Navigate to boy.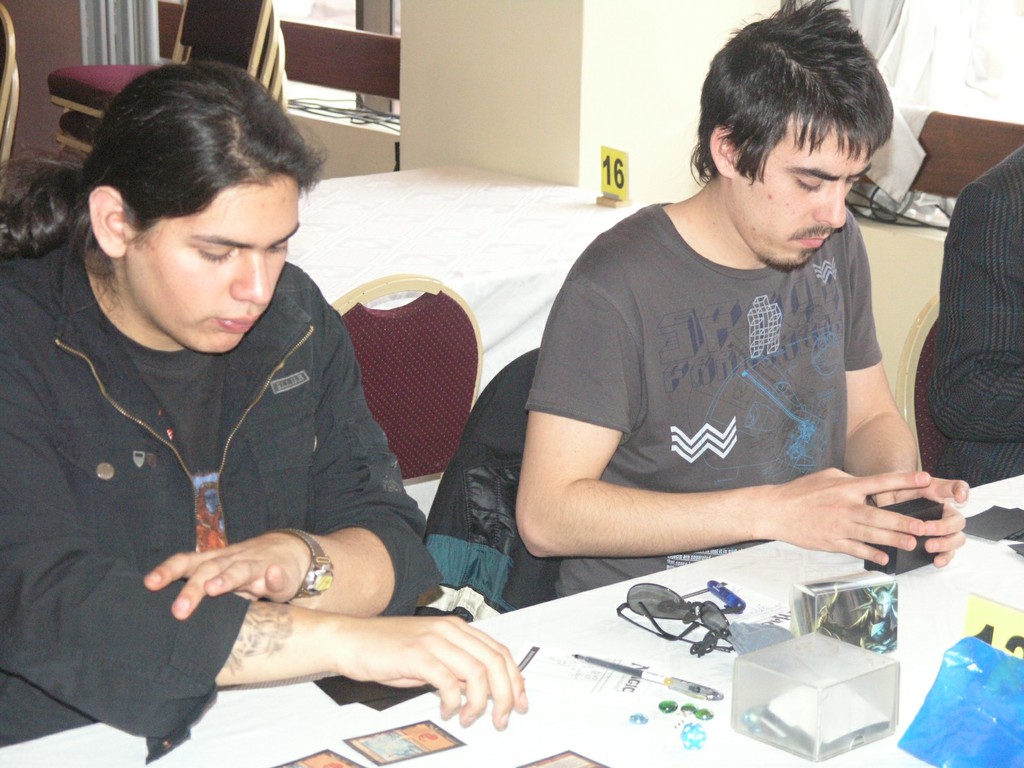
Navigation target: BBox(509, 22, 940, 608).
